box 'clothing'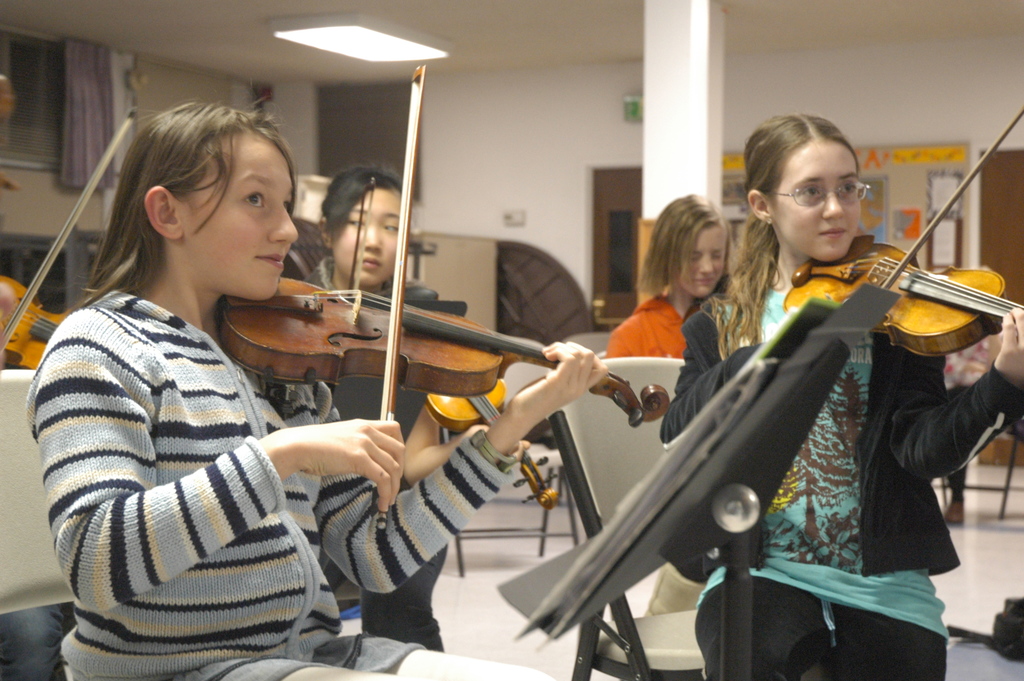
947 471 967 502
